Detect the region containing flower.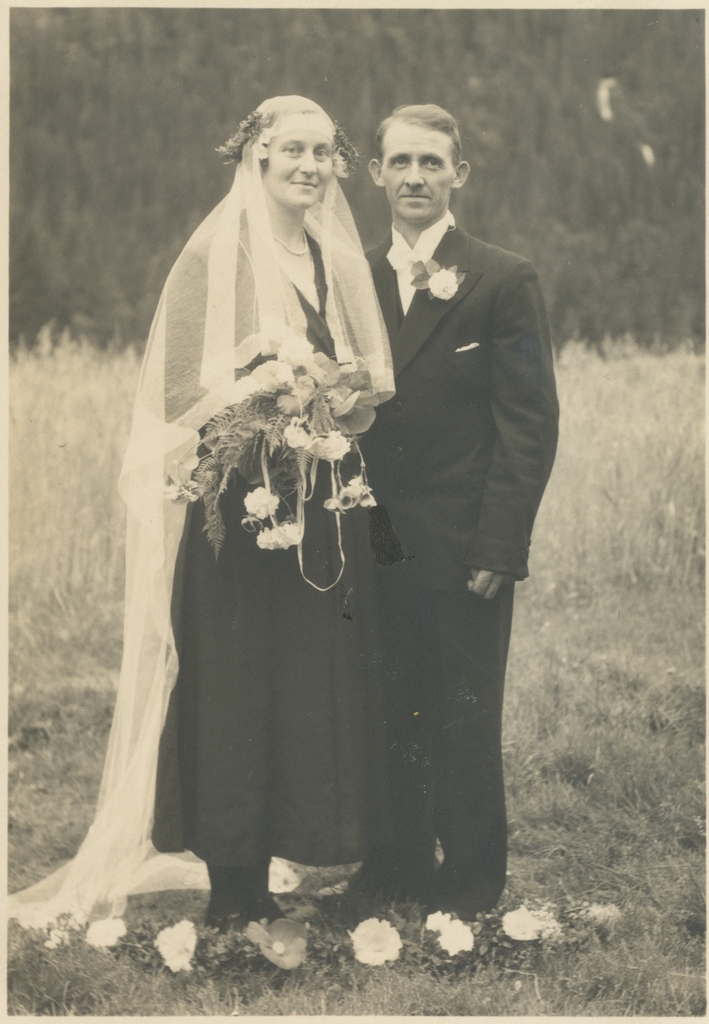
[x1=254, y1=127, x2=273, y2=160].
